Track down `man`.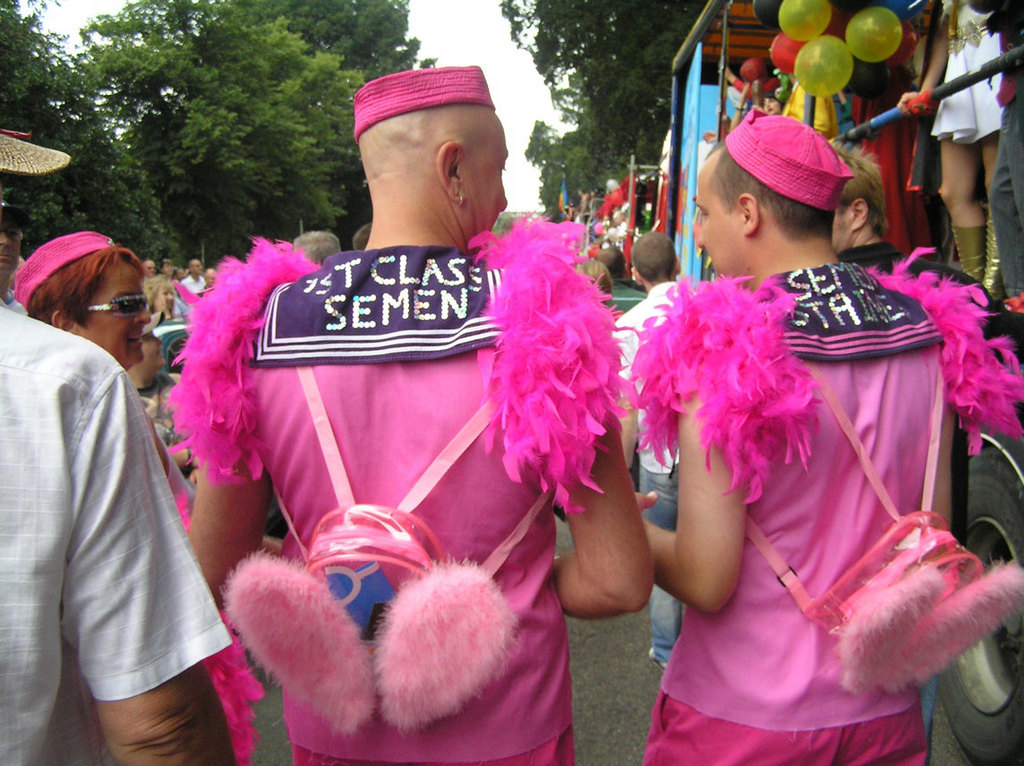
Tracked to 184,259,203,290.
